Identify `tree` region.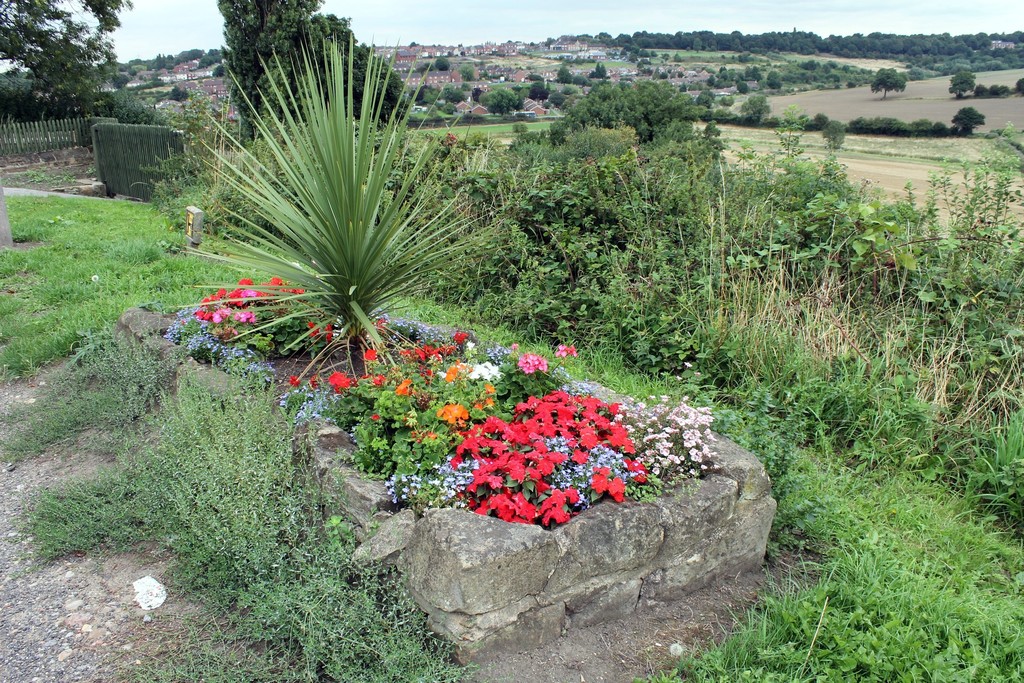
Region: {"left": 0, "top": 0, "right": 126, "bottom": 133}.
